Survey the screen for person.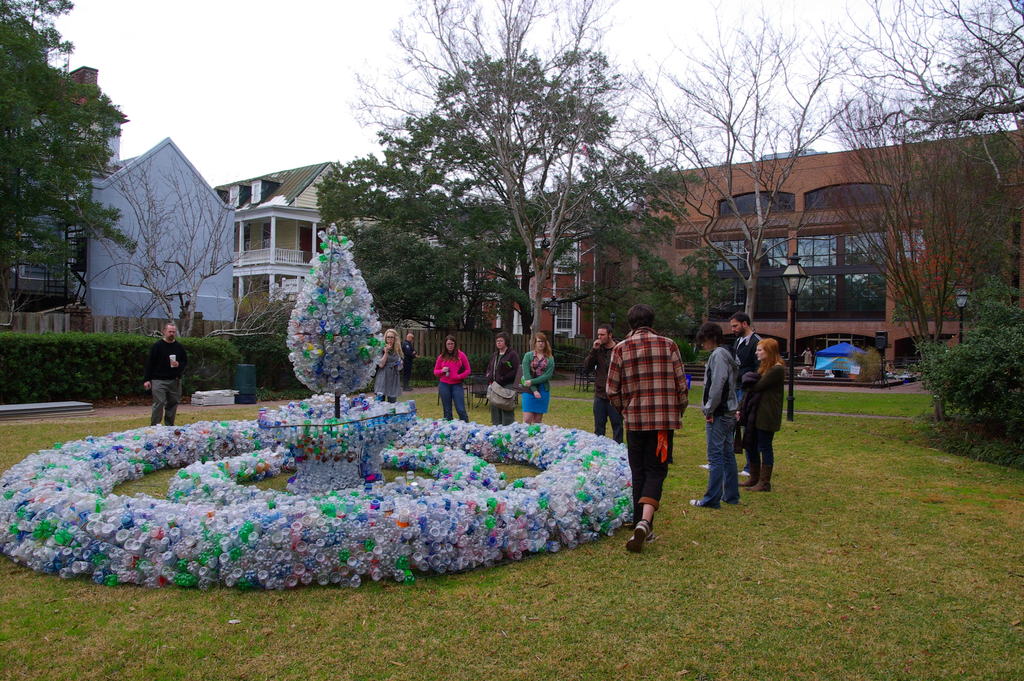
Survey found: l=518, t=325, r=559, b=415.
